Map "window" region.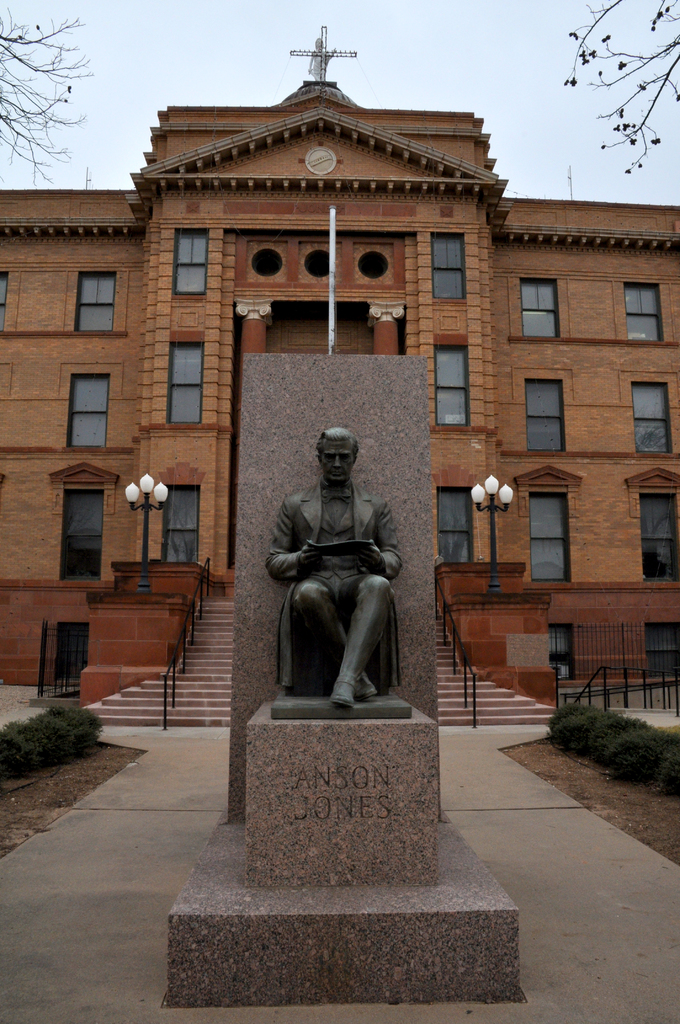
Mapped to 75, 271, 117, 332.
